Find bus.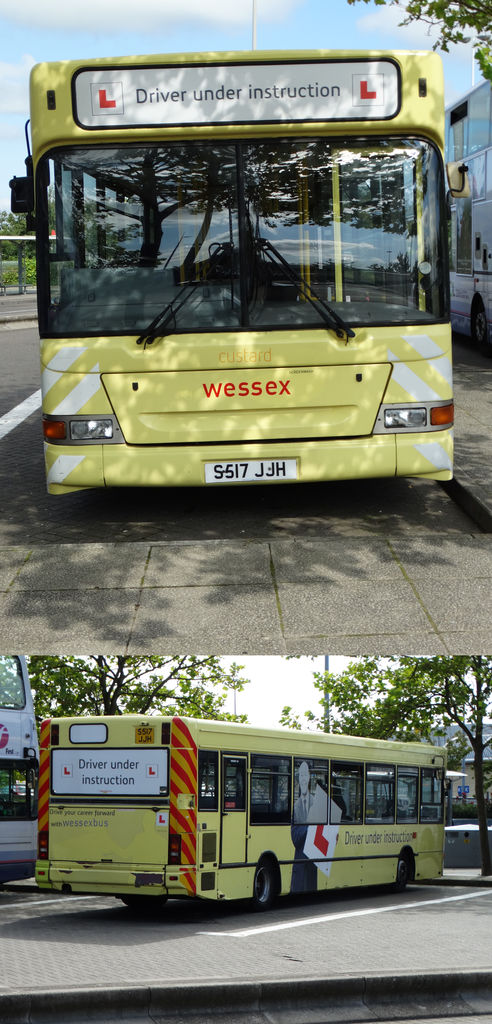
bbox=[36, 708, 456, 918].
